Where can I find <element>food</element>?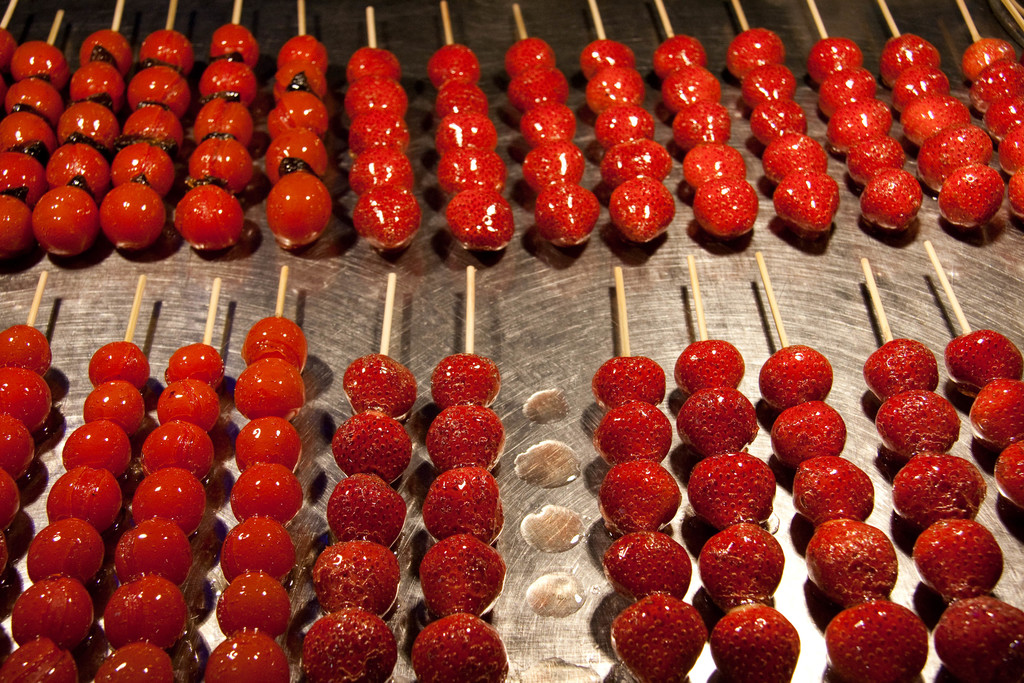
You can find it at locate(771, 162, 842, 236).
